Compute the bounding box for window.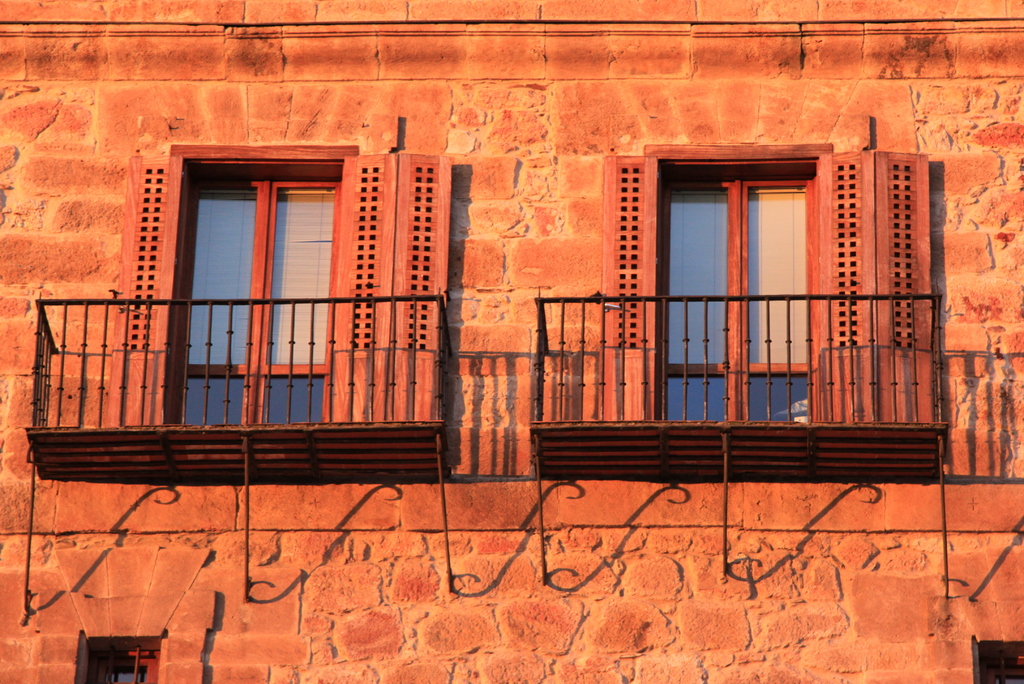
{"left": 183, "top": 175, "right": 337, "bottom": 423}.
